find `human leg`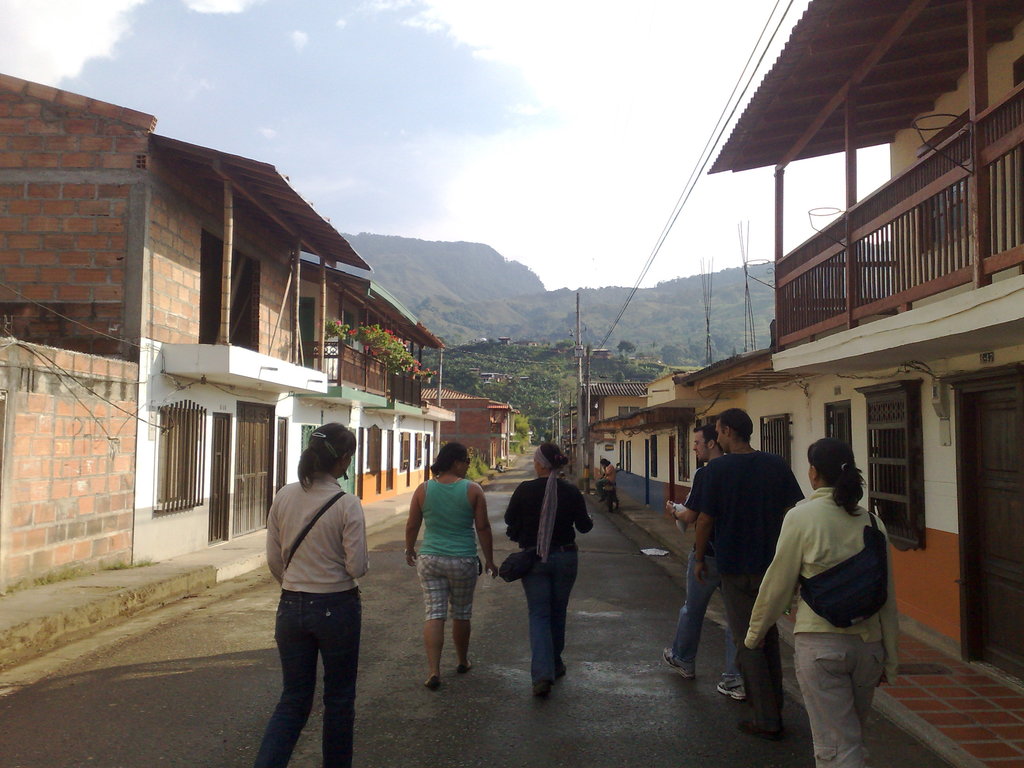
419/547/446/695
